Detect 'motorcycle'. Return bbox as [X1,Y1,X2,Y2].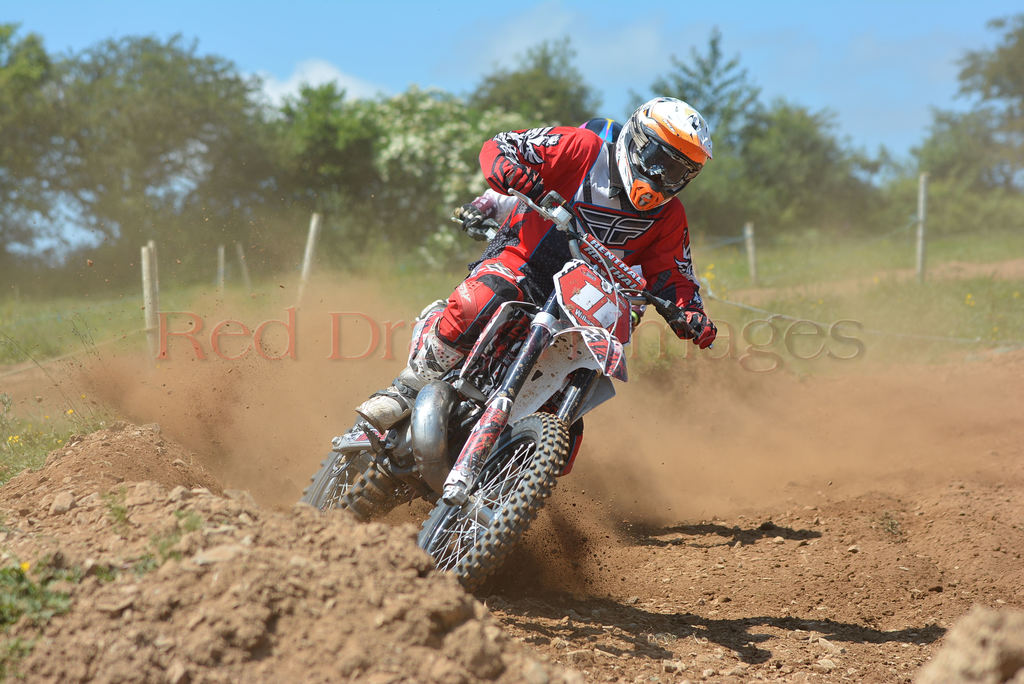
[310,207,725,594].
